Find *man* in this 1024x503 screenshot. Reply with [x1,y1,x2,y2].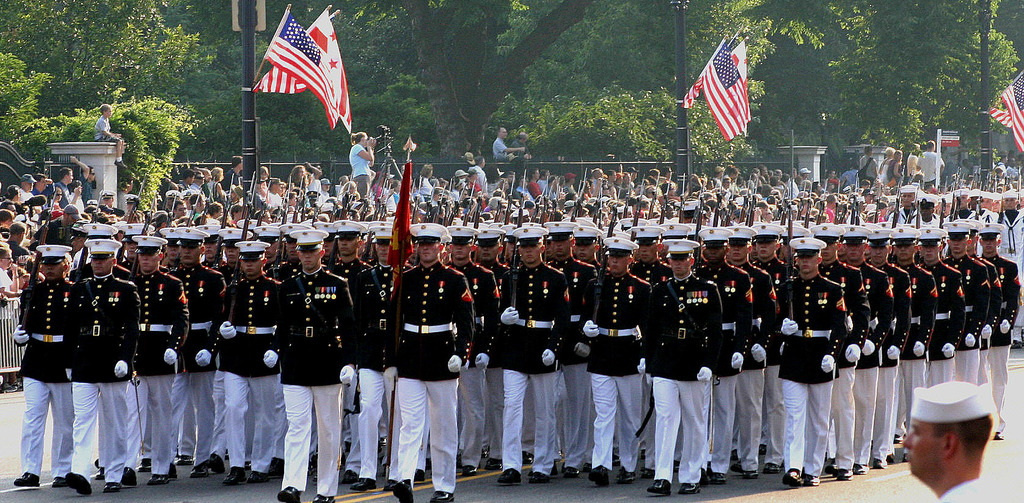
[890,383,1013,500].
